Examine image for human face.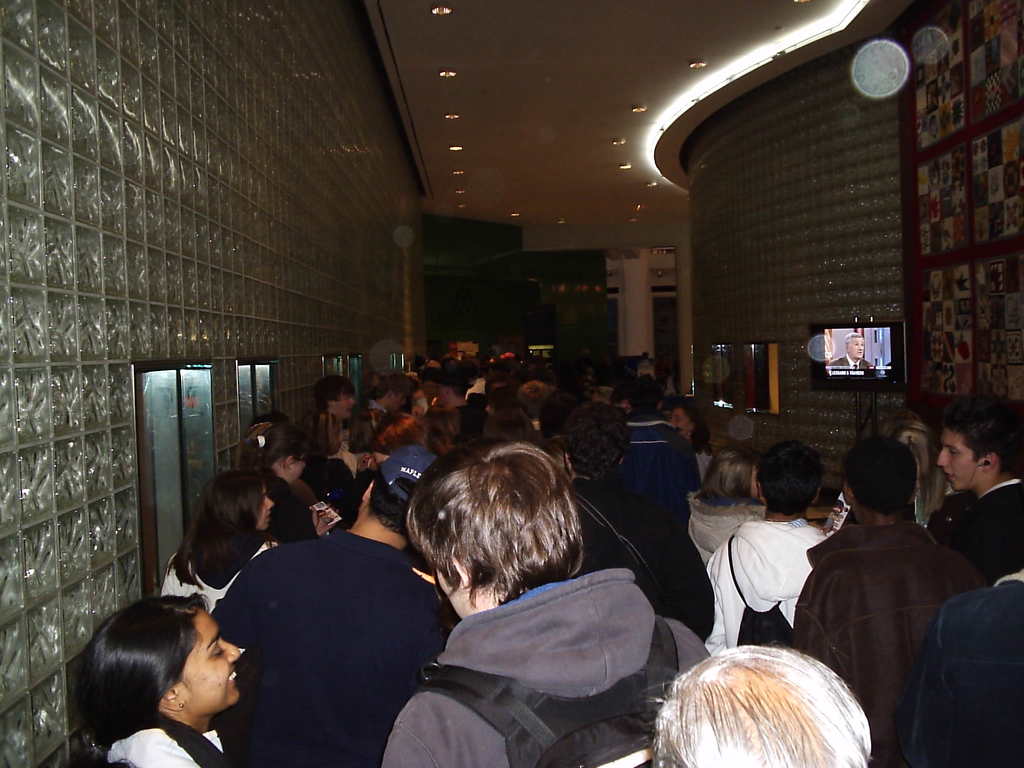
Examination result: left=938, top=431, right=989, bottom=490.
